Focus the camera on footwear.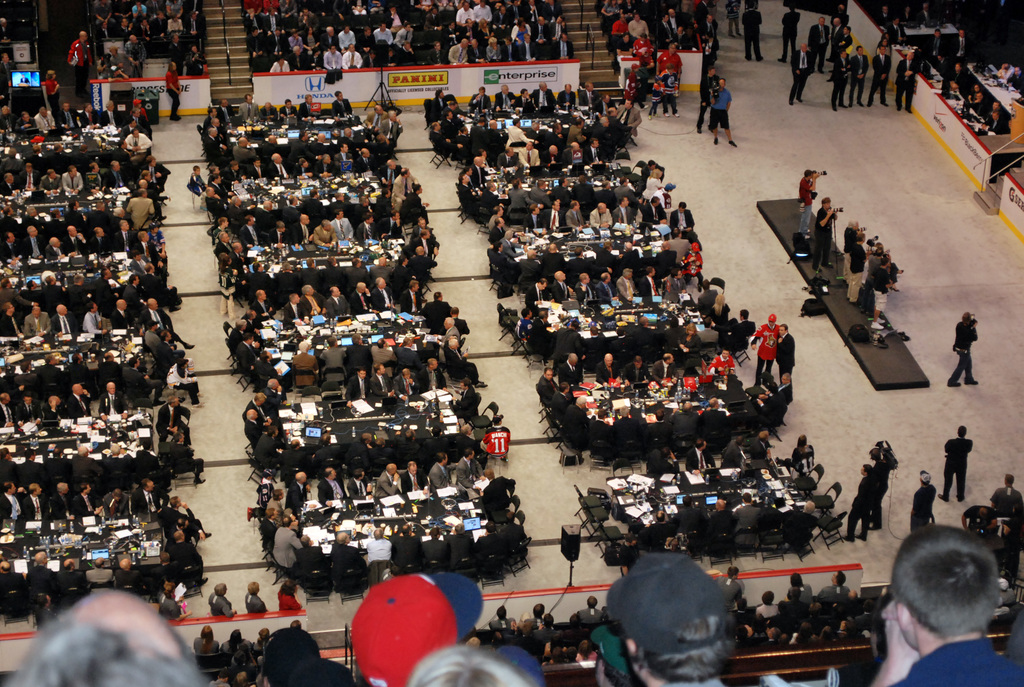
Focus region: [left=693, top=127, right=702, bottom=136].
